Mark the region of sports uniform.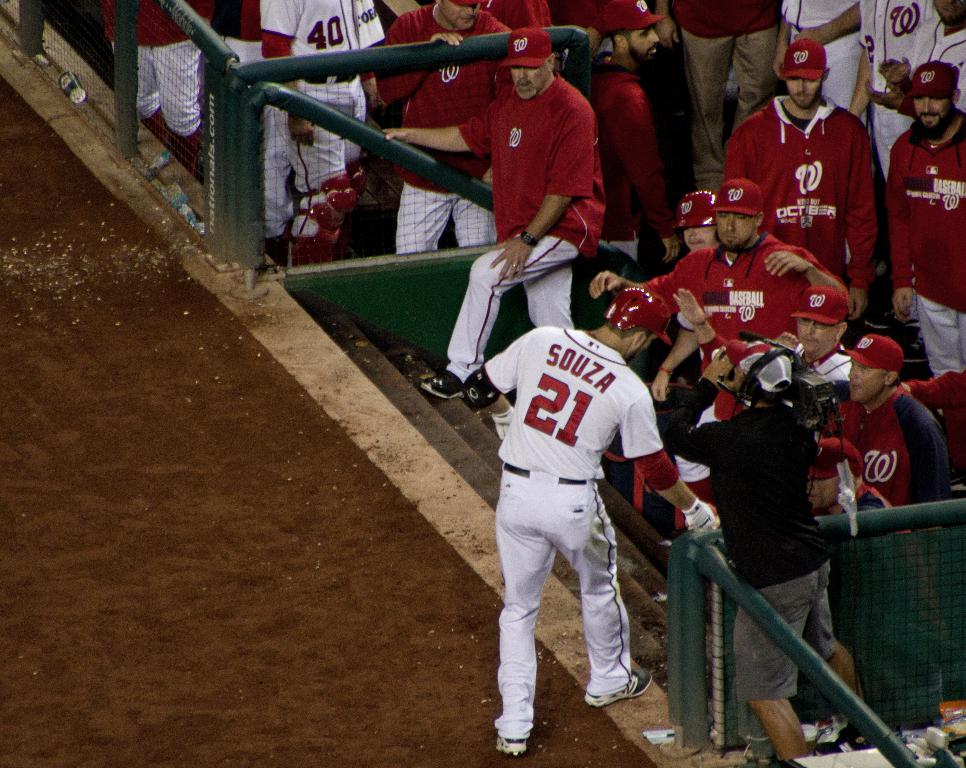
Region: detection(222, 0, 289, 236).
